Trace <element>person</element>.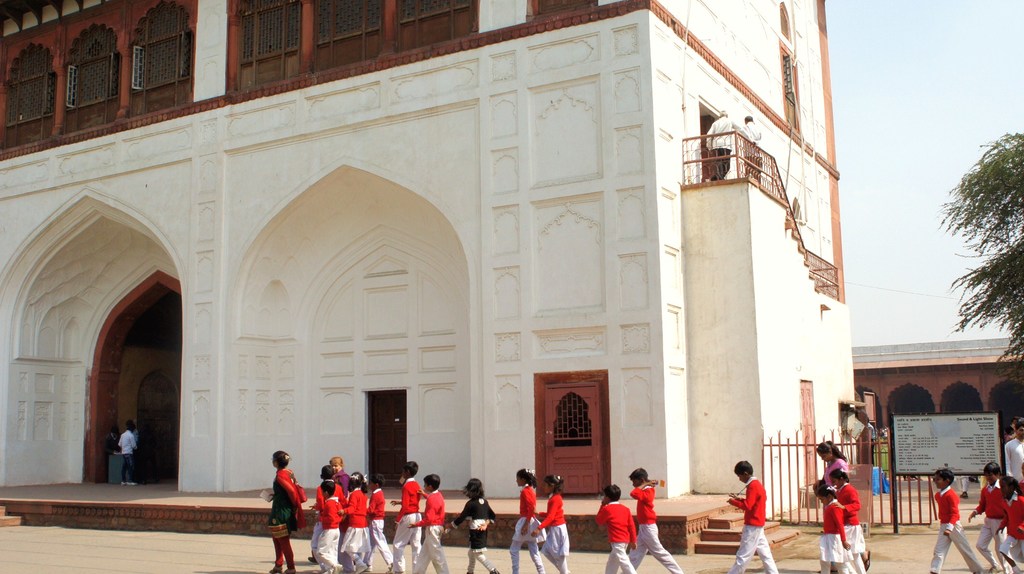
Traced to (left=725, top=459, right=776, bottom=573).
